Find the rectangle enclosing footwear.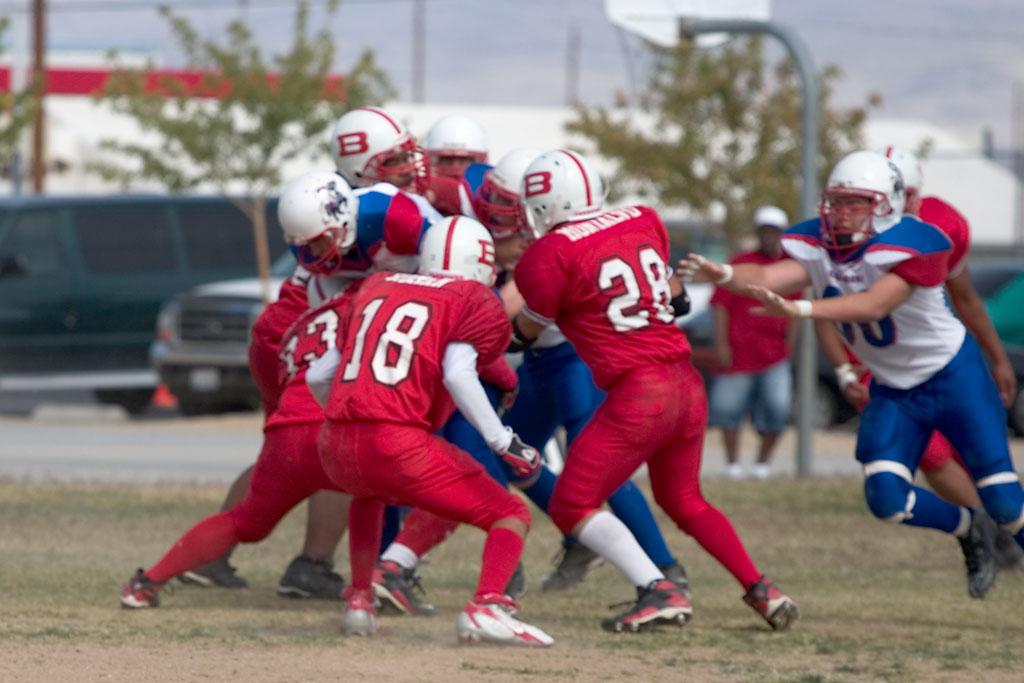
x1=998 y1=527 x2=1023 y2=572.
